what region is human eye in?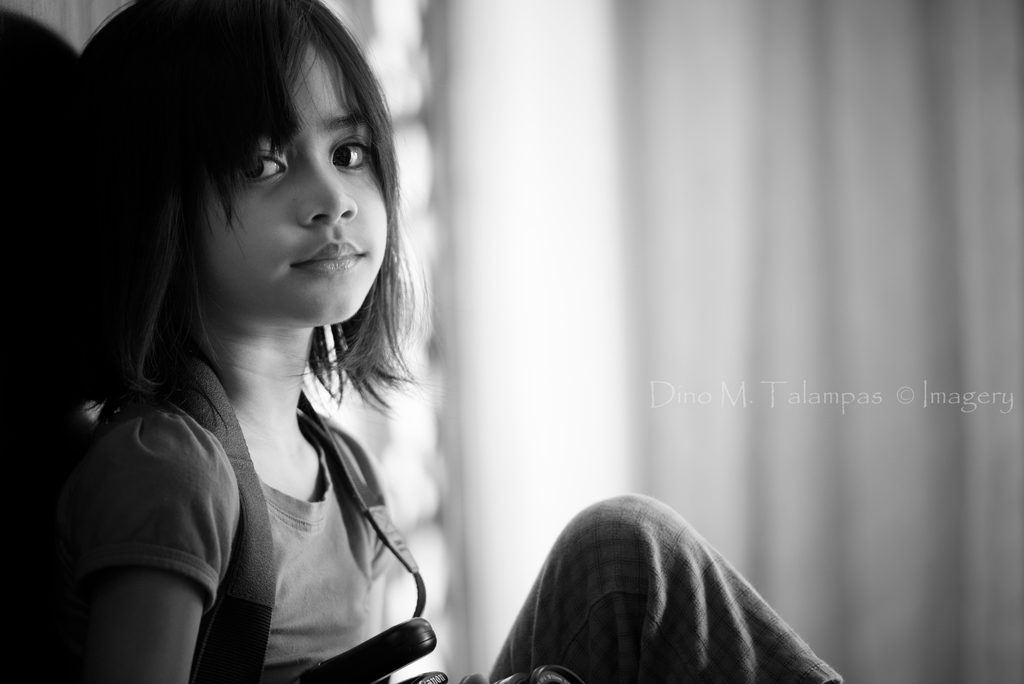
328/130/379/174.
